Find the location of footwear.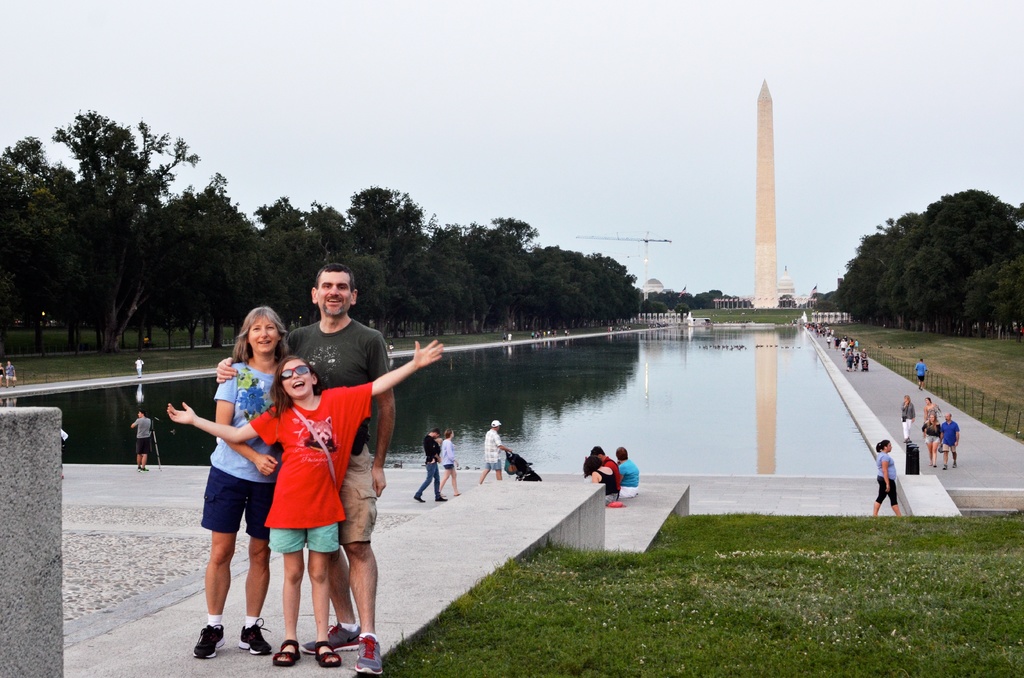
Location: locate(934, 463, 938, 467).
